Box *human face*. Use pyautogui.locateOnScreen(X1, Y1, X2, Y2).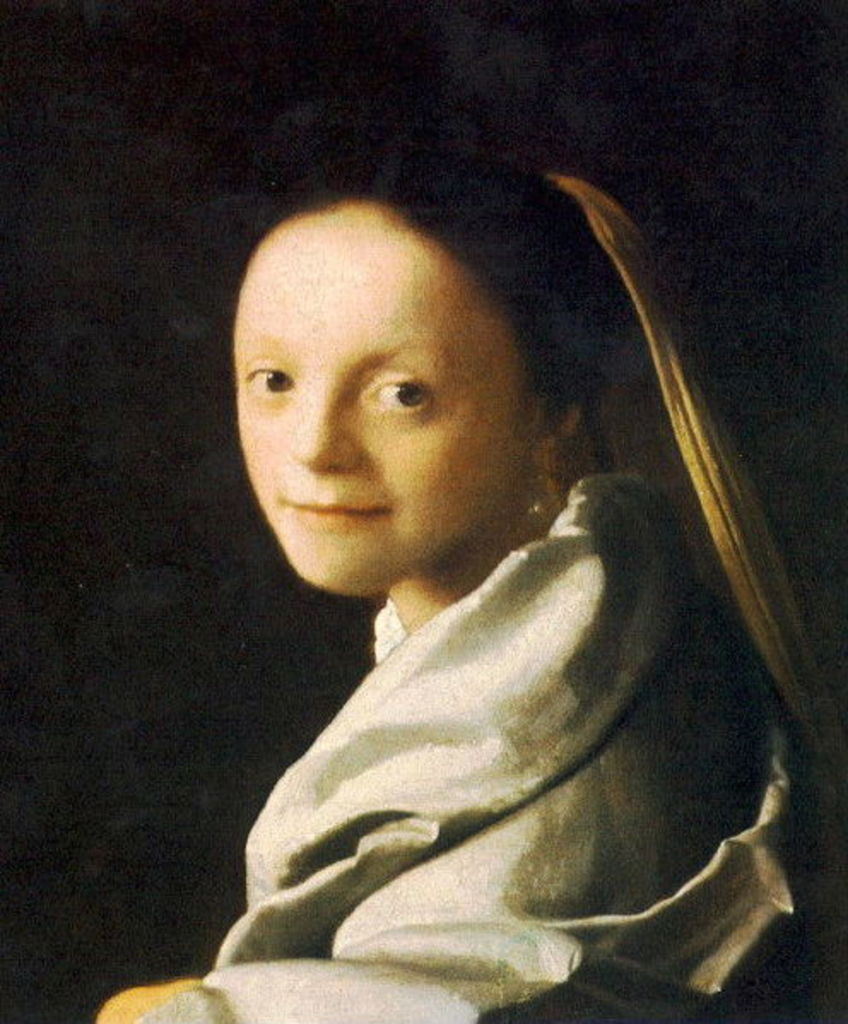
pyautogui.locateOnScreen(243, 186, 525, 610).
